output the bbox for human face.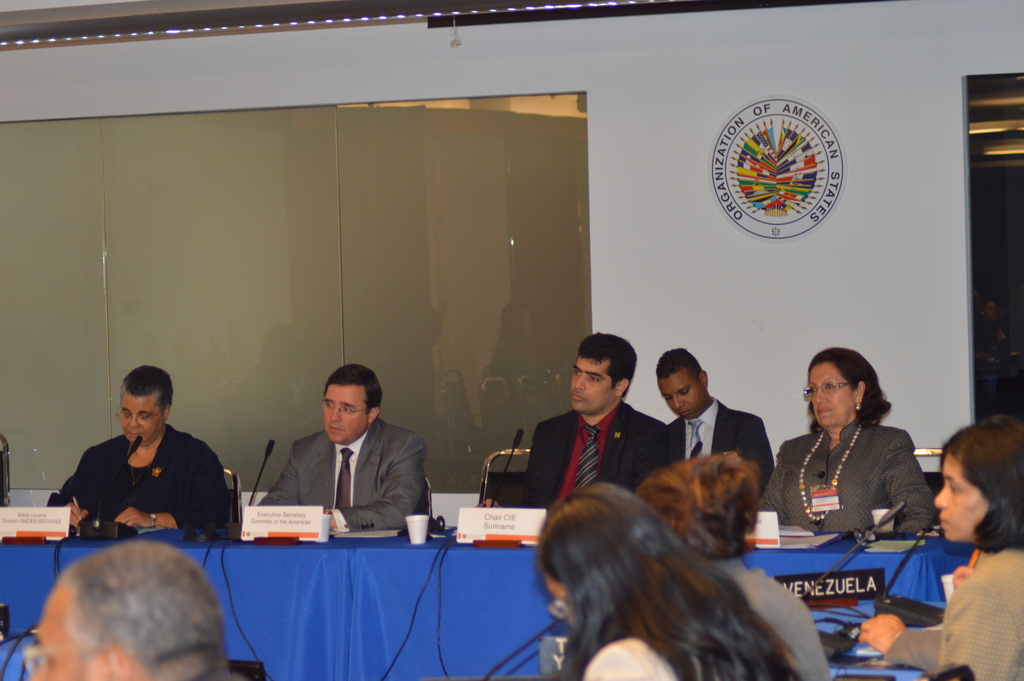
region(569, 364, 609, 410).
